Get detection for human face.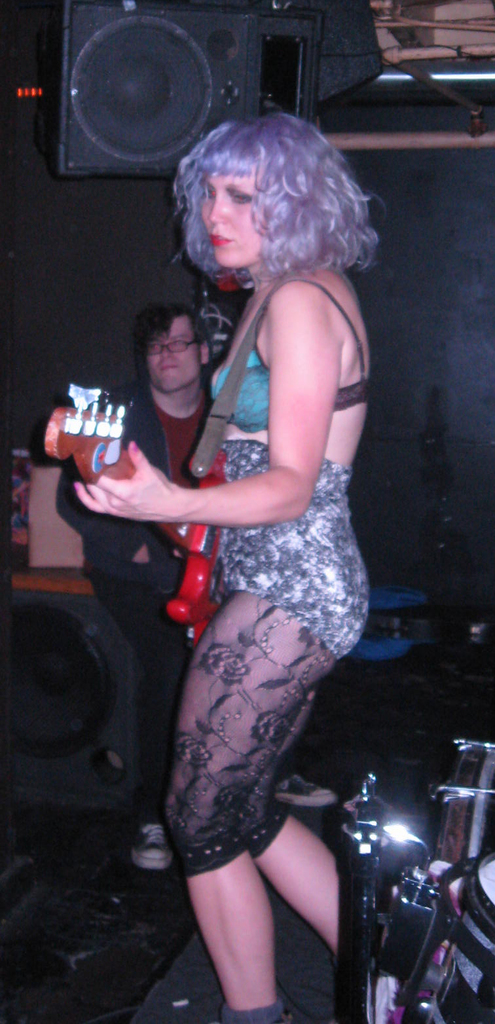
Detection: pyautogui.locateOnScreen(200, 167, 270, 270).
